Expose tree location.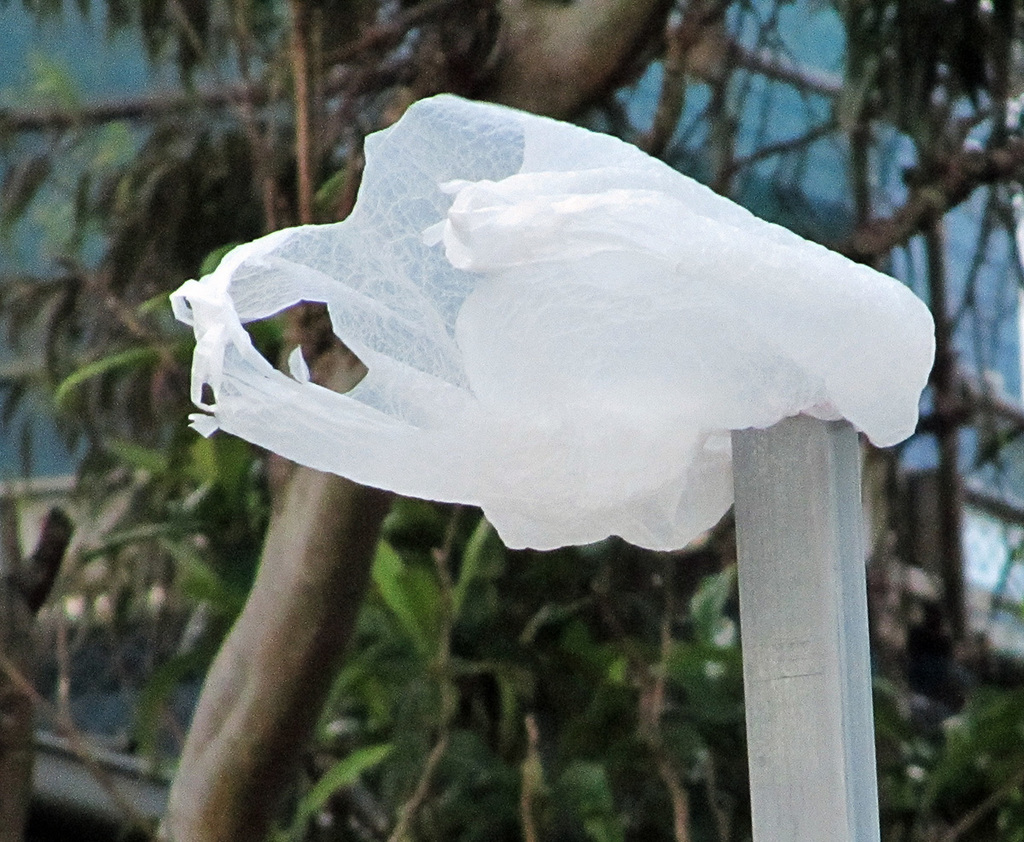
Exposed at Rect(0, 0, 1023, 841).
